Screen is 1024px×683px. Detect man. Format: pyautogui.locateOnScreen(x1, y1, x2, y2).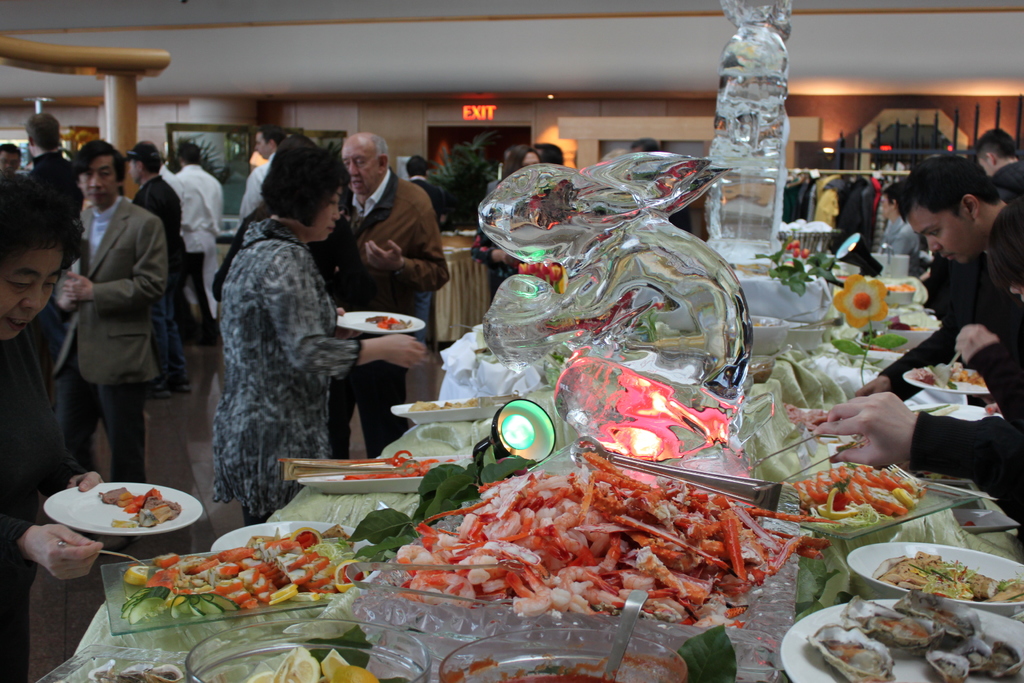
pyautogui.locateOnScreen(326, 132, 447, 457).
